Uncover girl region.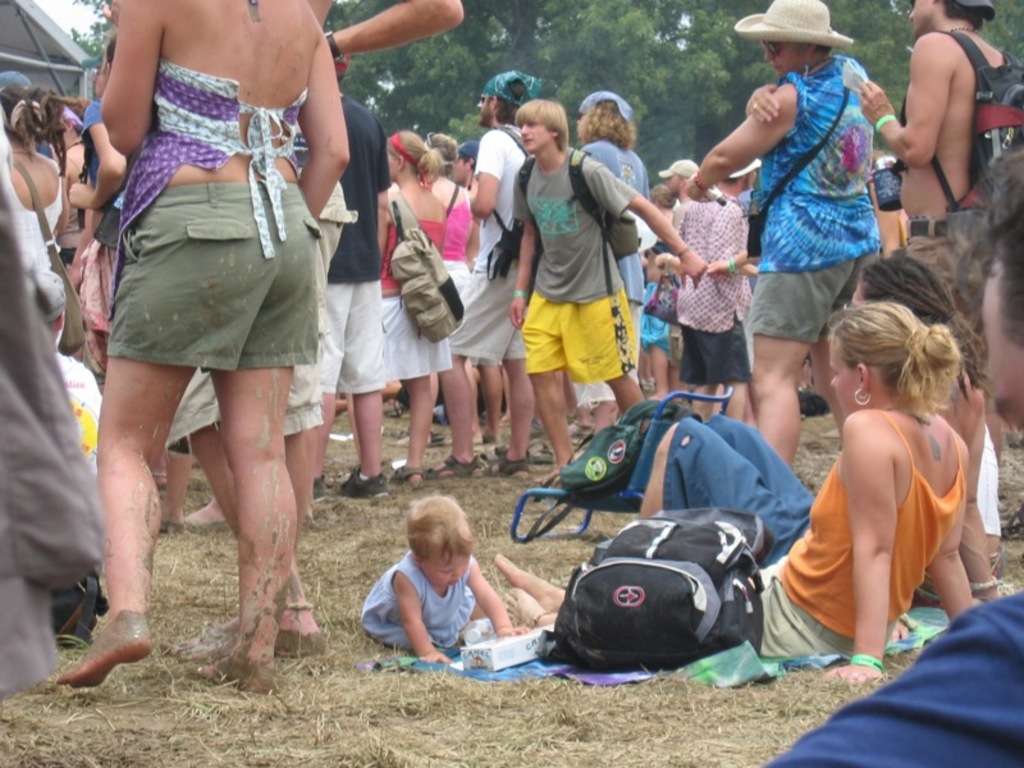
Uncovered: x1=344, y1=129, x2=463, y2=490.
